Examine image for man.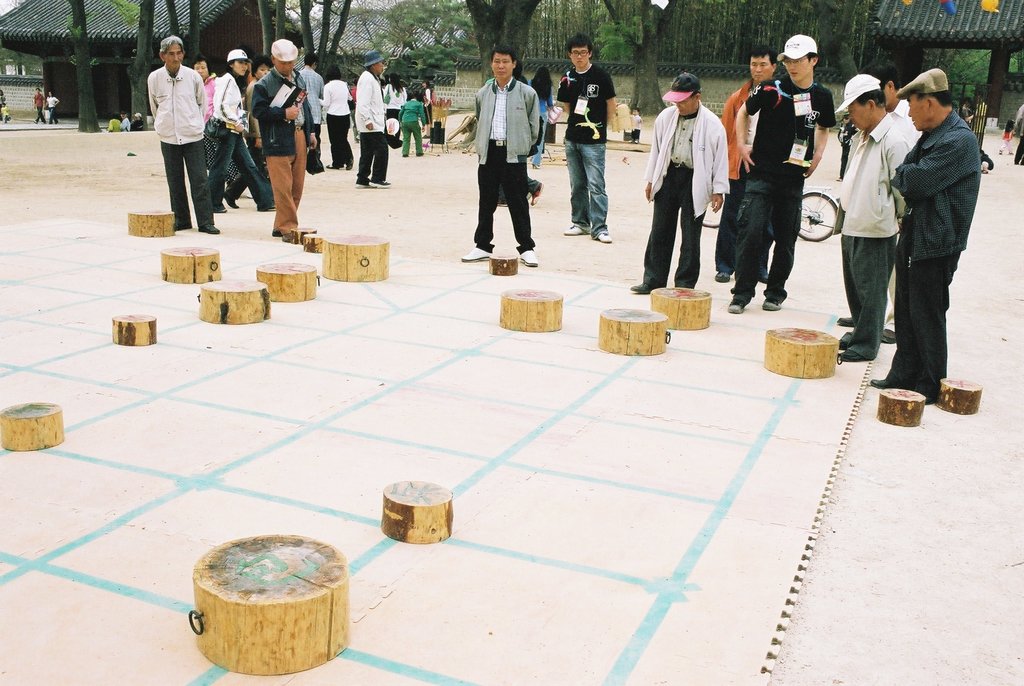
Examination result: {"x1": 719, "y1": 50, "x2": 778, "y2": 279}.
